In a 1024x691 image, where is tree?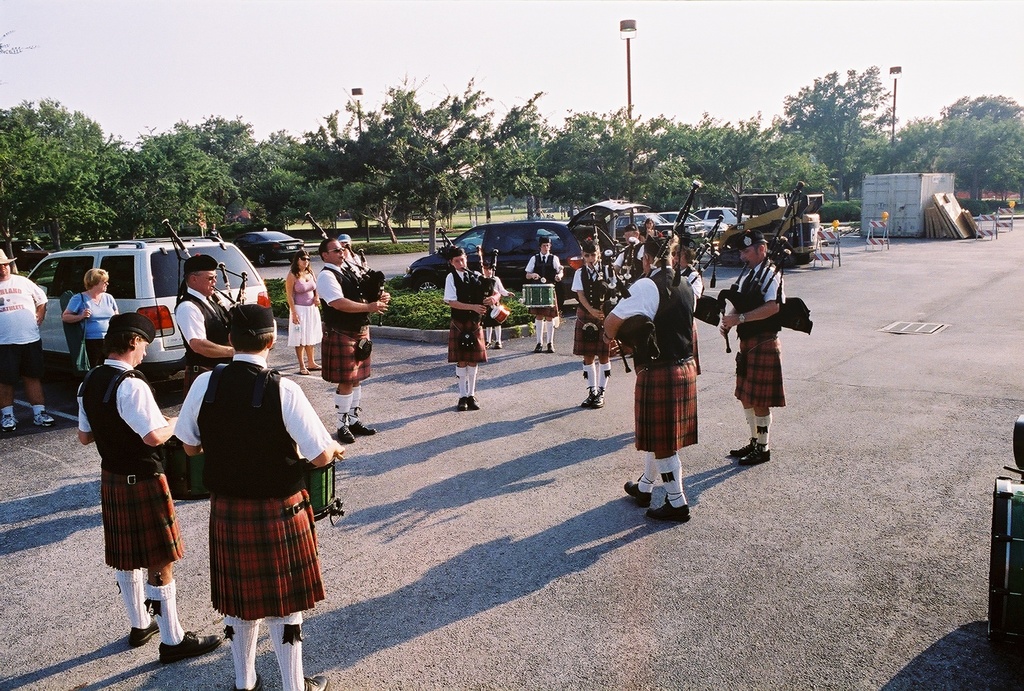
x1=783, y1=54, x2=917, y2=182.
